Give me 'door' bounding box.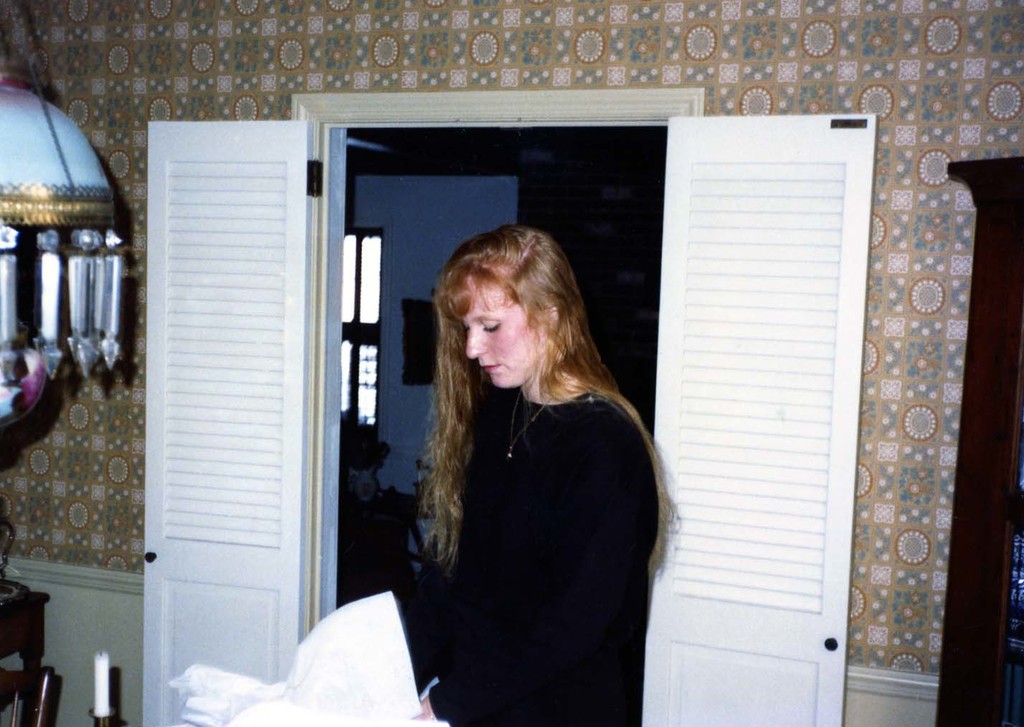
(191, 62, 847, 714).
